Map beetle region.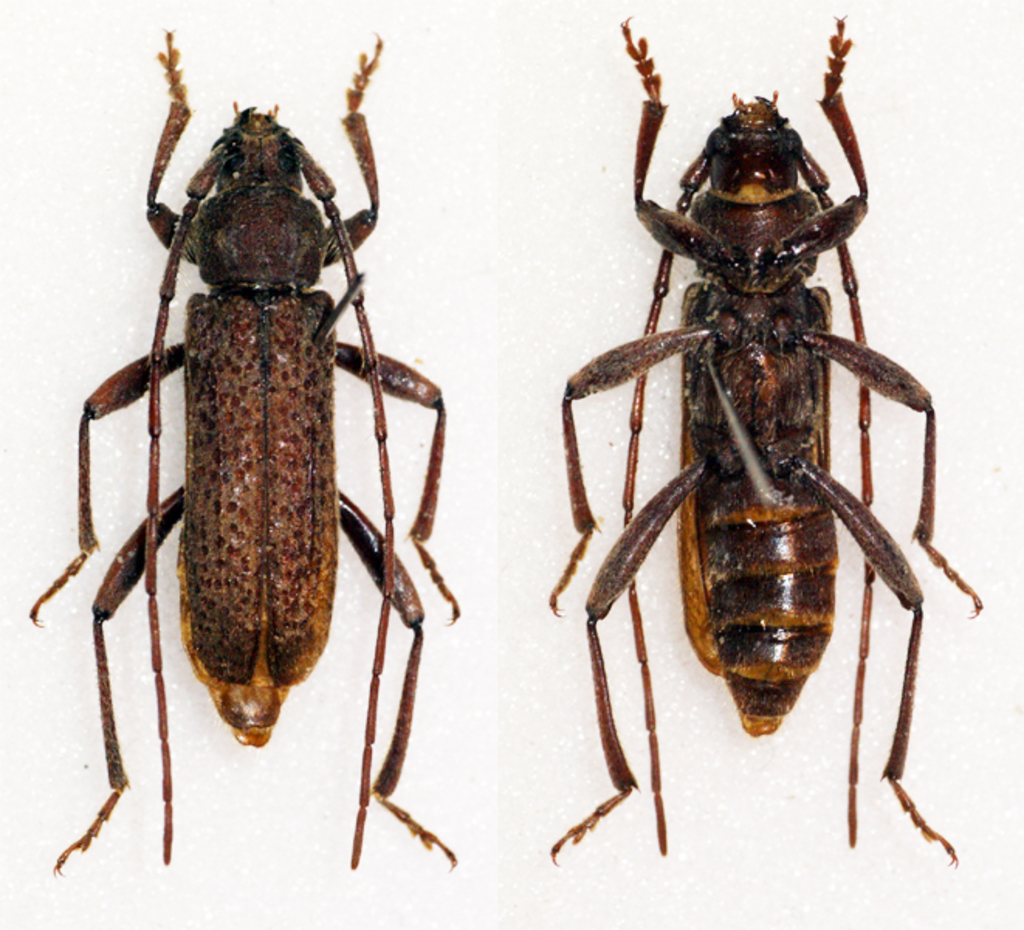
Mapped to (x1=20, y1=33, x2=466, y2=888).
